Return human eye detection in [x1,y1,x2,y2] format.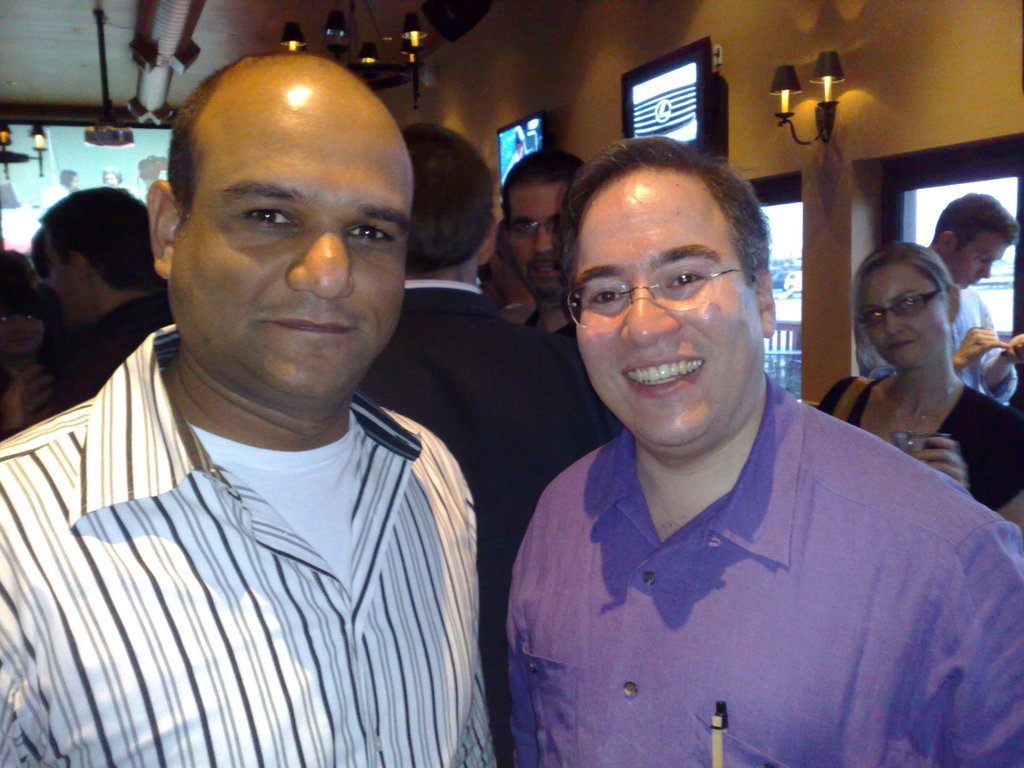
[872,311,881,321].
